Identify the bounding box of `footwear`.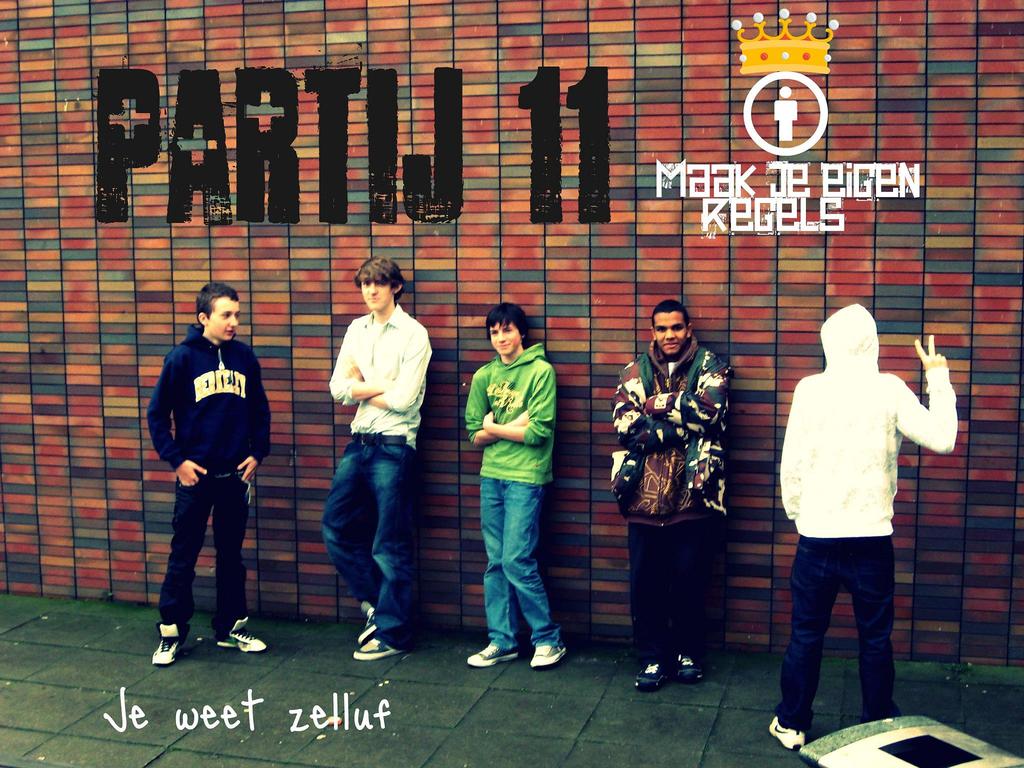
771, 719, 810, 750.
